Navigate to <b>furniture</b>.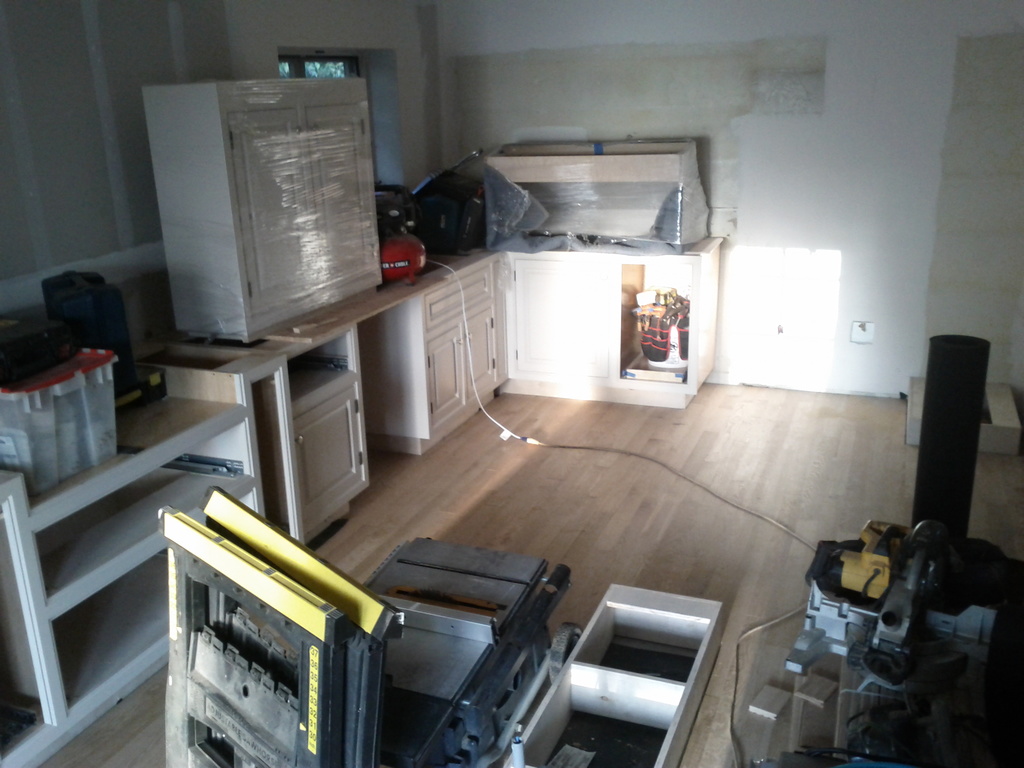
Navigation target: pyautogui.locateOnScreen(0, 383, 253, 767).
